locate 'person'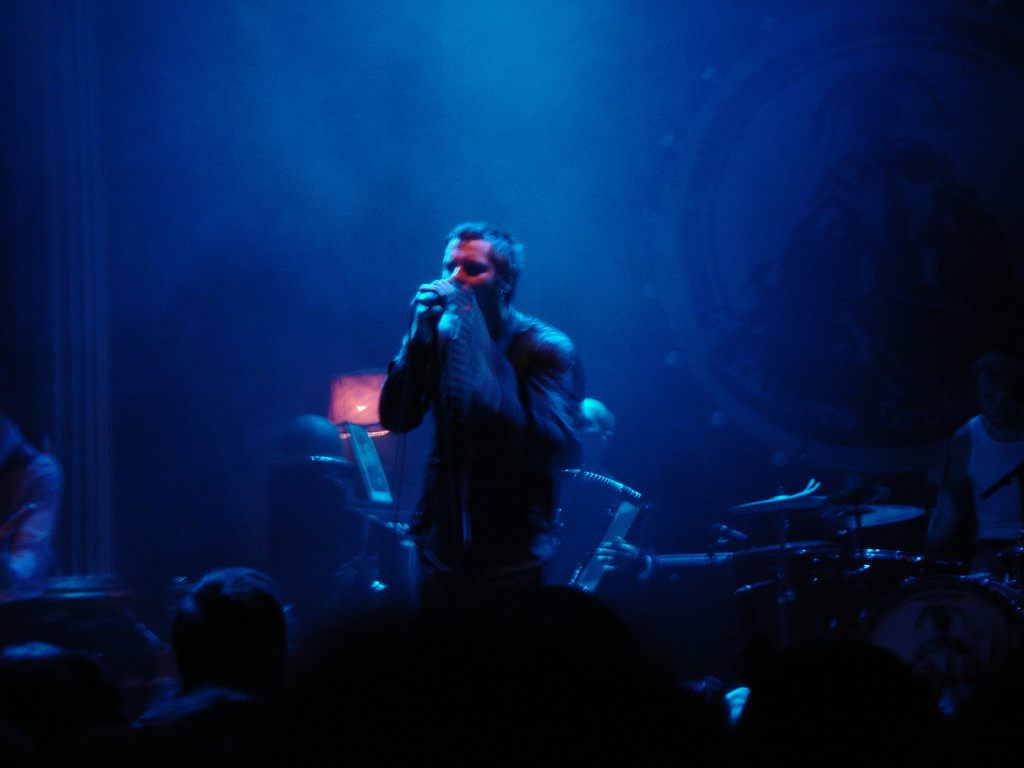
Rect(0, 414, 65, 596)
